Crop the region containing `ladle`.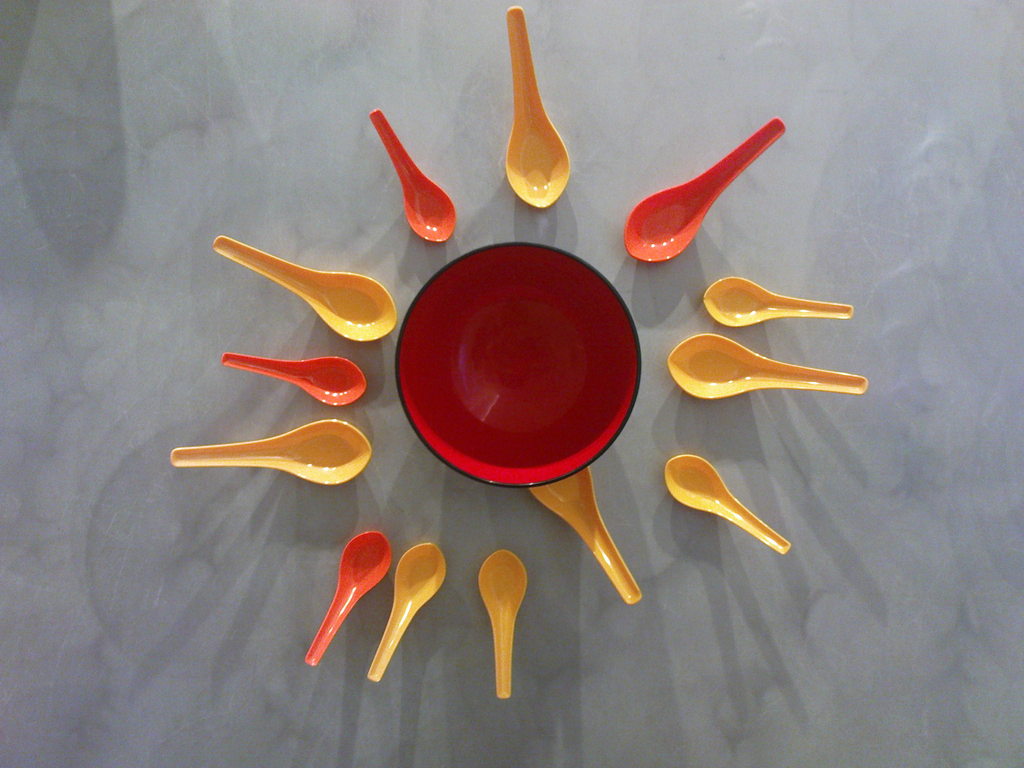
Crop region: l=371, t=111, r=459, b=244.
